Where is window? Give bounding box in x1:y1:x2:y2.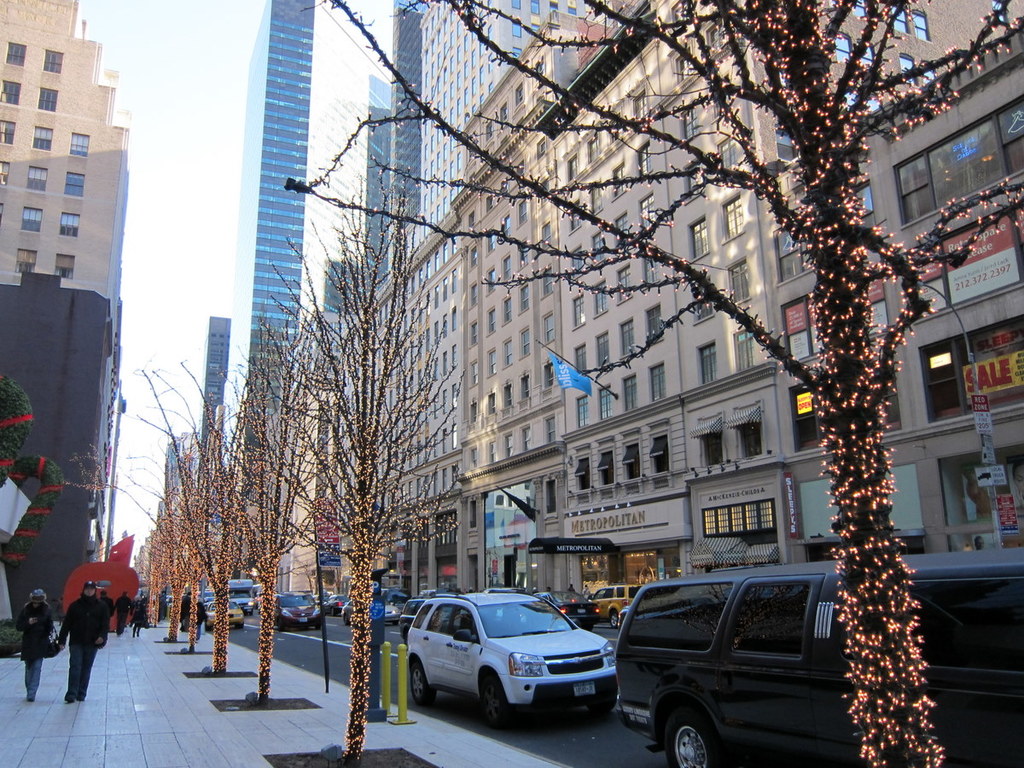
715:137:737:169.
